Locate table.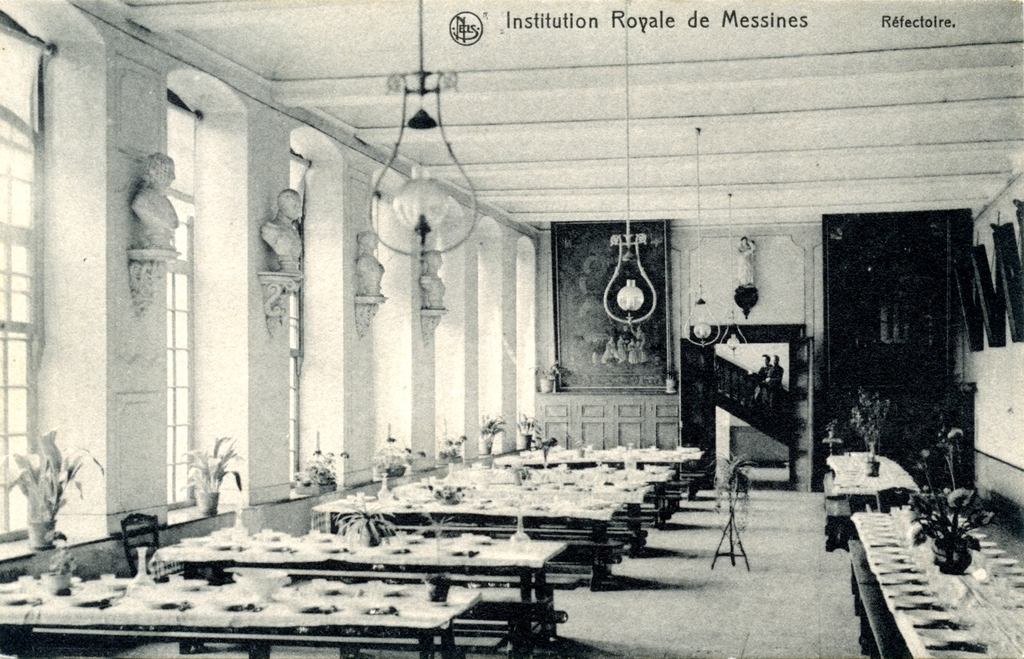
Bounding box: x1=428 y1=453 x2=645 y2=544.
